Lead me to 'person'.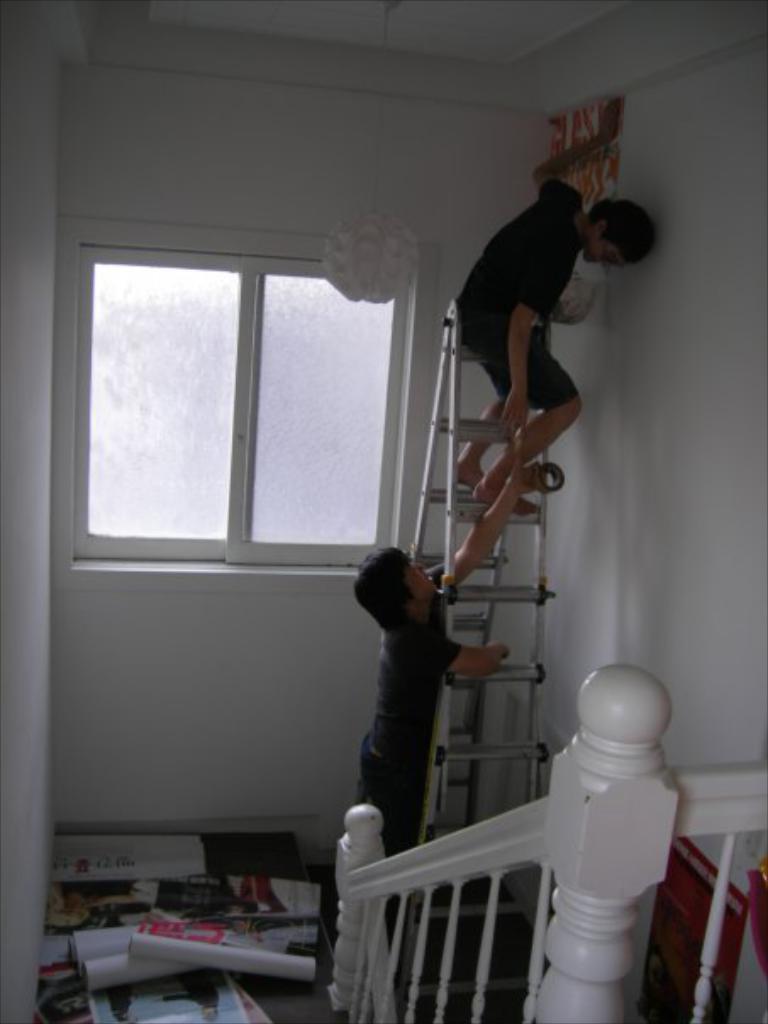
Lead to locate(453, 180, 651, 529).
